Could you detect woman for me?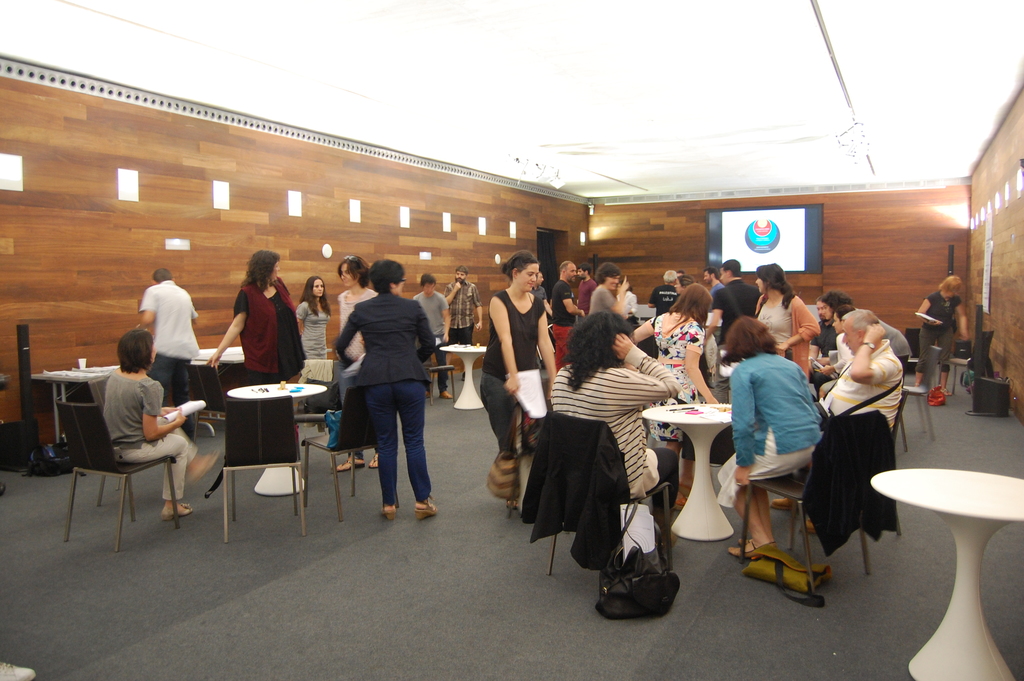
Detection result: BBox(296, 277, 333, 363).
